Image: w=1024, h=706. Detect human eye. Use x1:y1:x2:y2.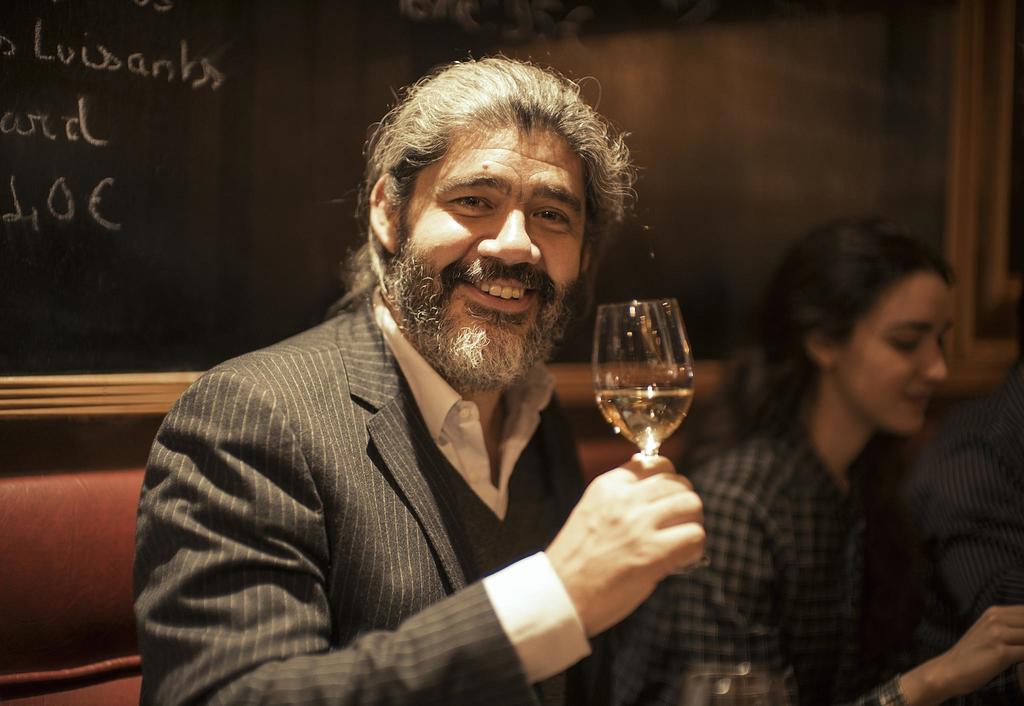
883:329:924:354.
